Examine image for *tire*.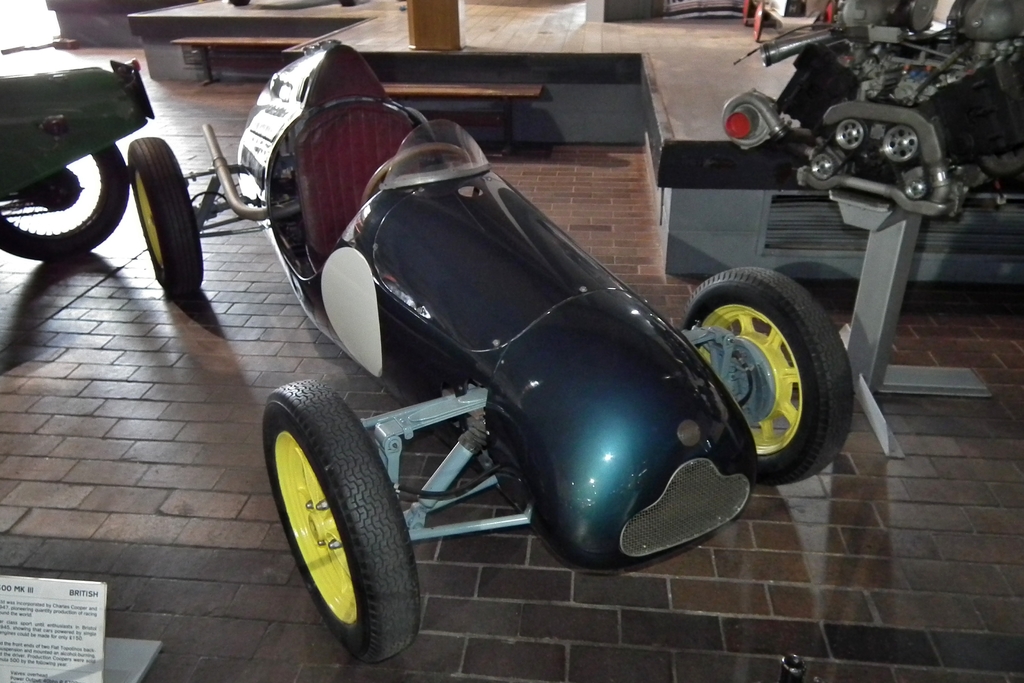
Examination result: Rect(681, 268, 853, 486).
